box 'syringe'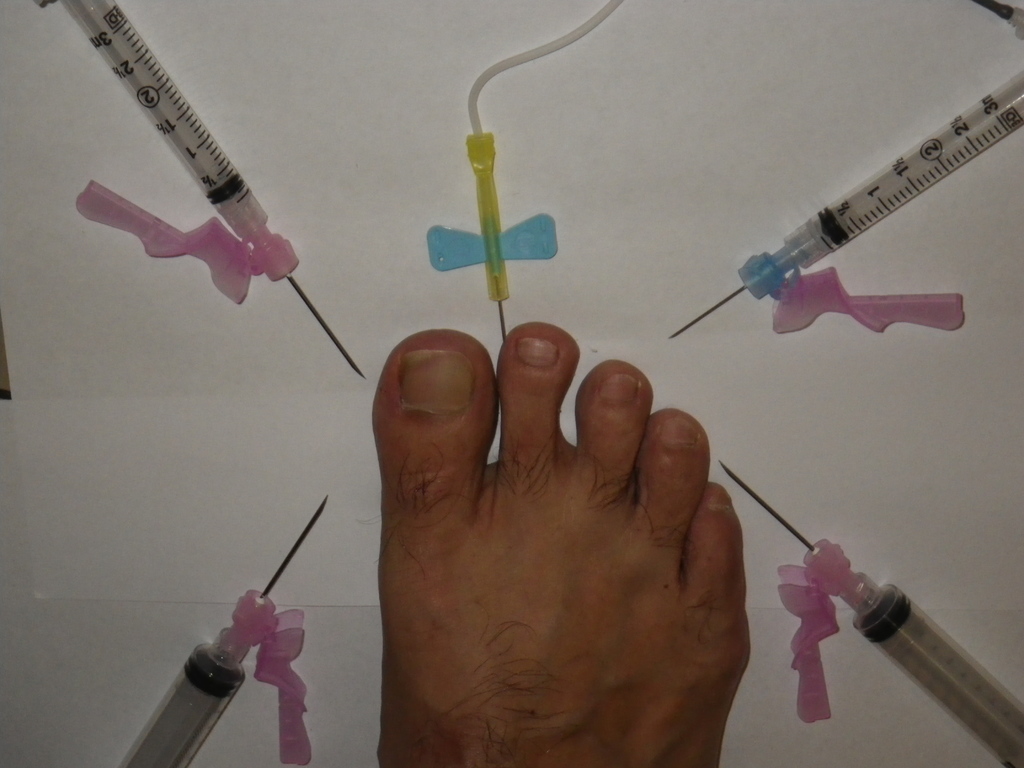
(44,0,373,387)
